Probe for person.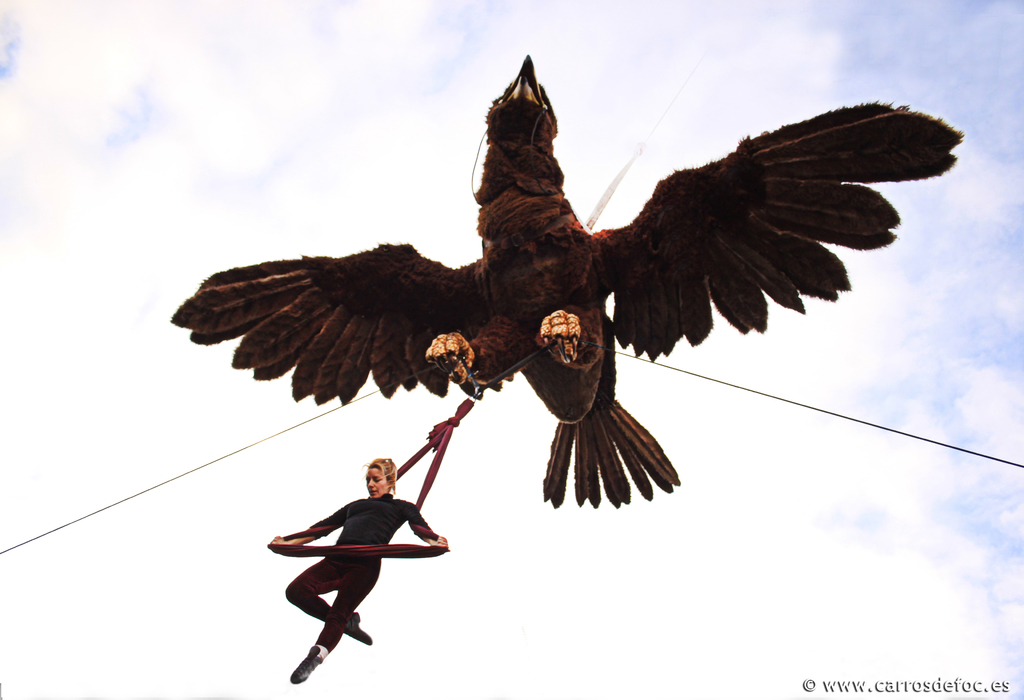
Probe result: 288,441,426,678.
